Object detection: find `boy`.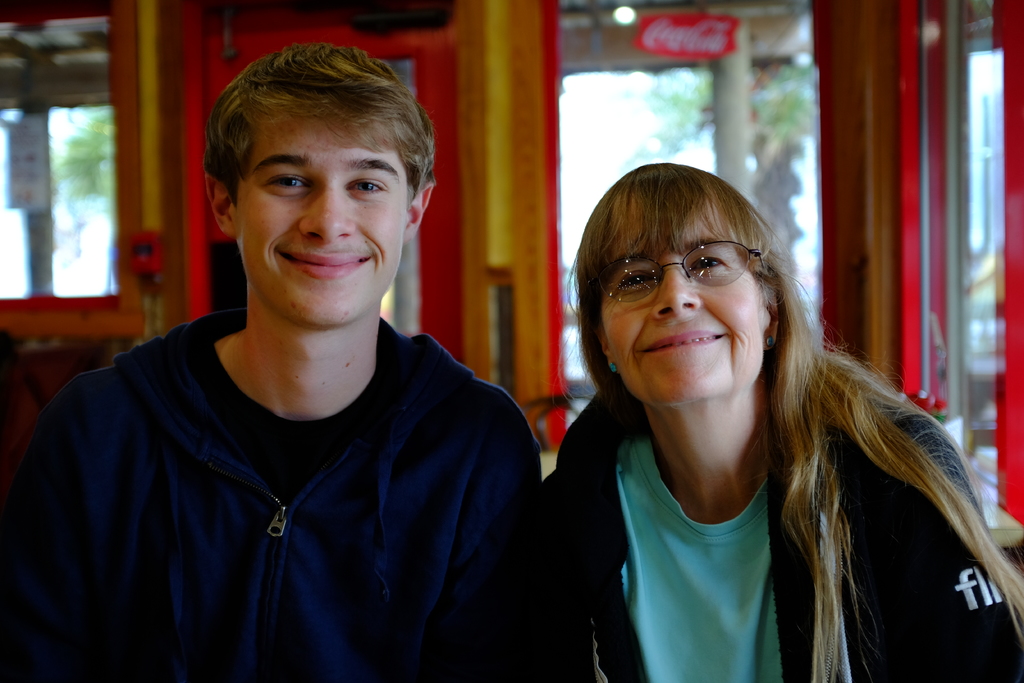
[left=0, top=39, right=545, bottom=682].
